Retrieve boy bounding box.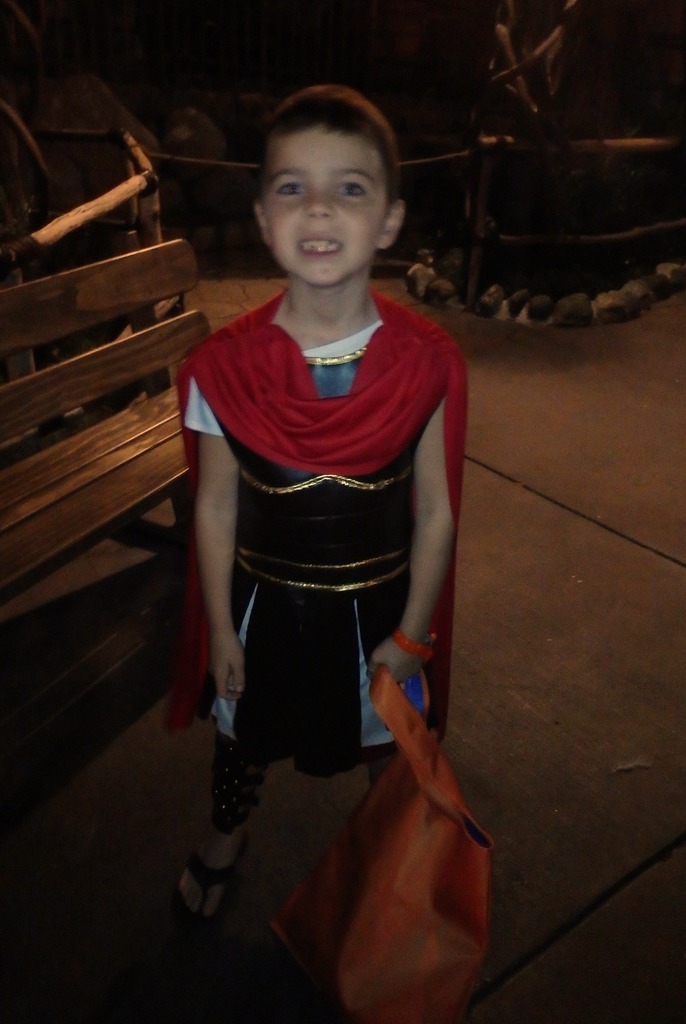
Bounding box: {"left": 160, "top": 83, "right": 473, "bottom": 927}.
